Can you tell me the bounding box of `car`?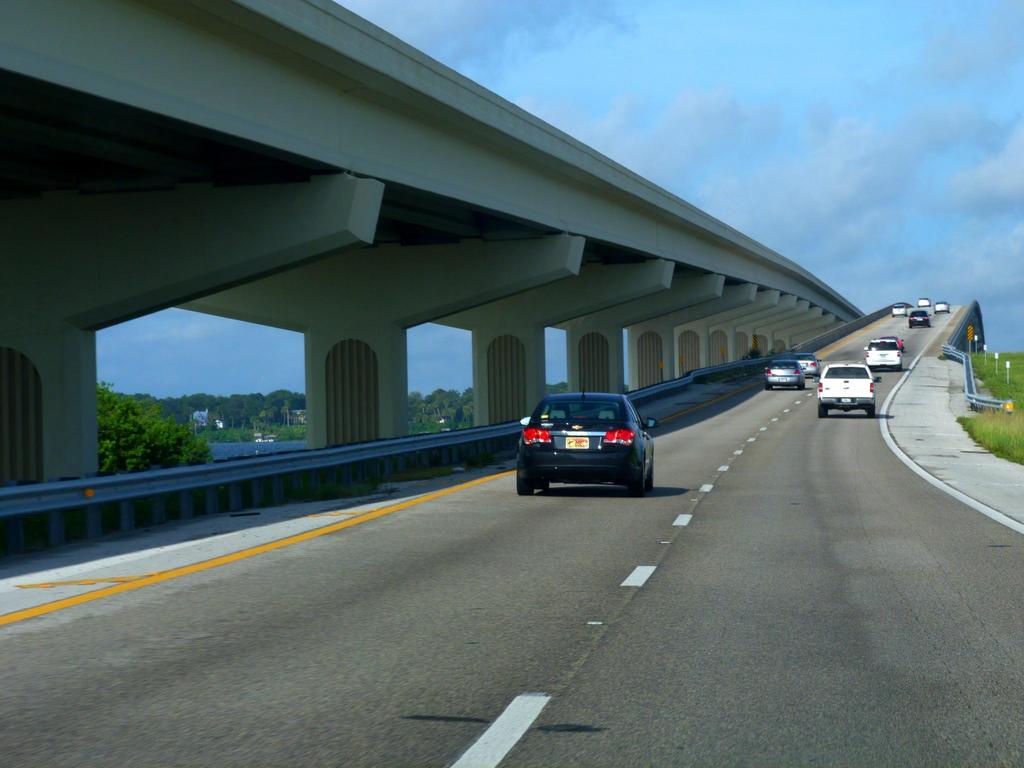
box(916, 298, 932, 308).
